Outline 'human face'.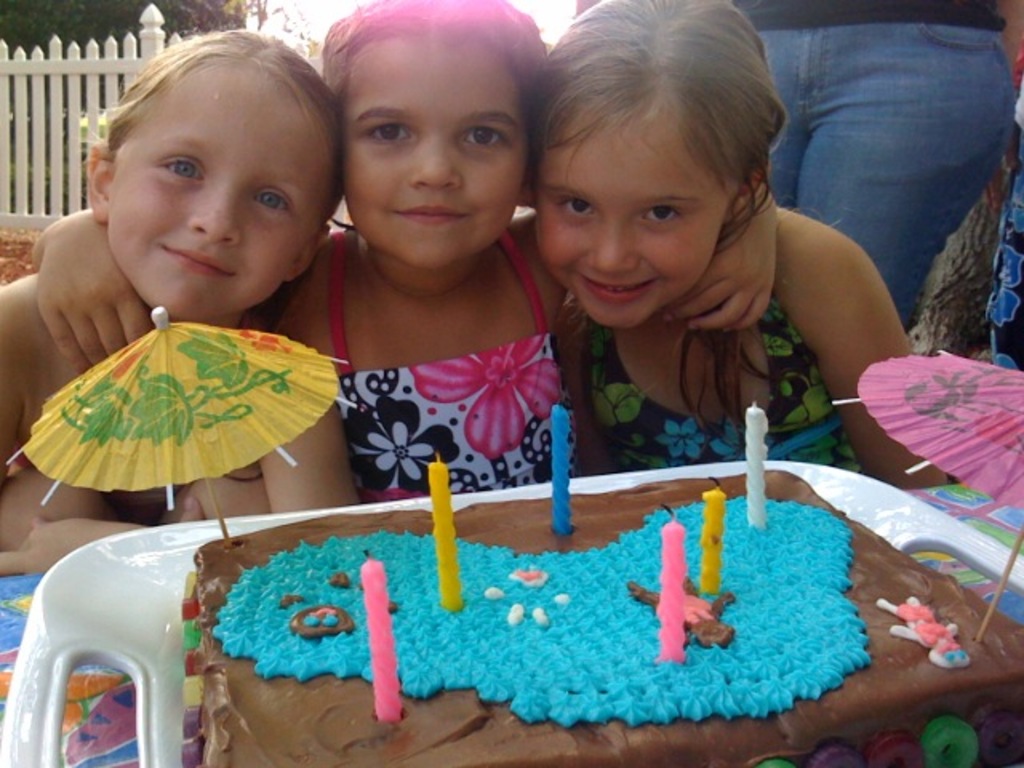
Outline: {"left": 536, "top": 123, "right": 725, "bottom": 330}.
